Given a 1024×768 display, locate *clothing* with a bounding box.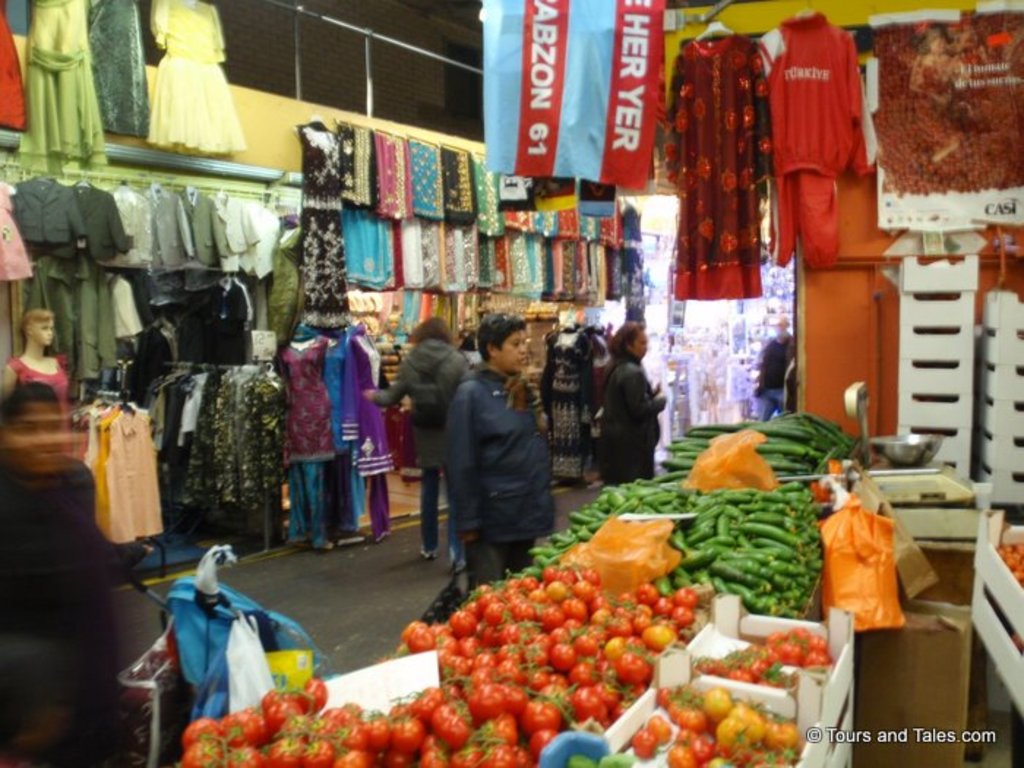
Located: x1=752 y1=335 x2=796 y2=426.
